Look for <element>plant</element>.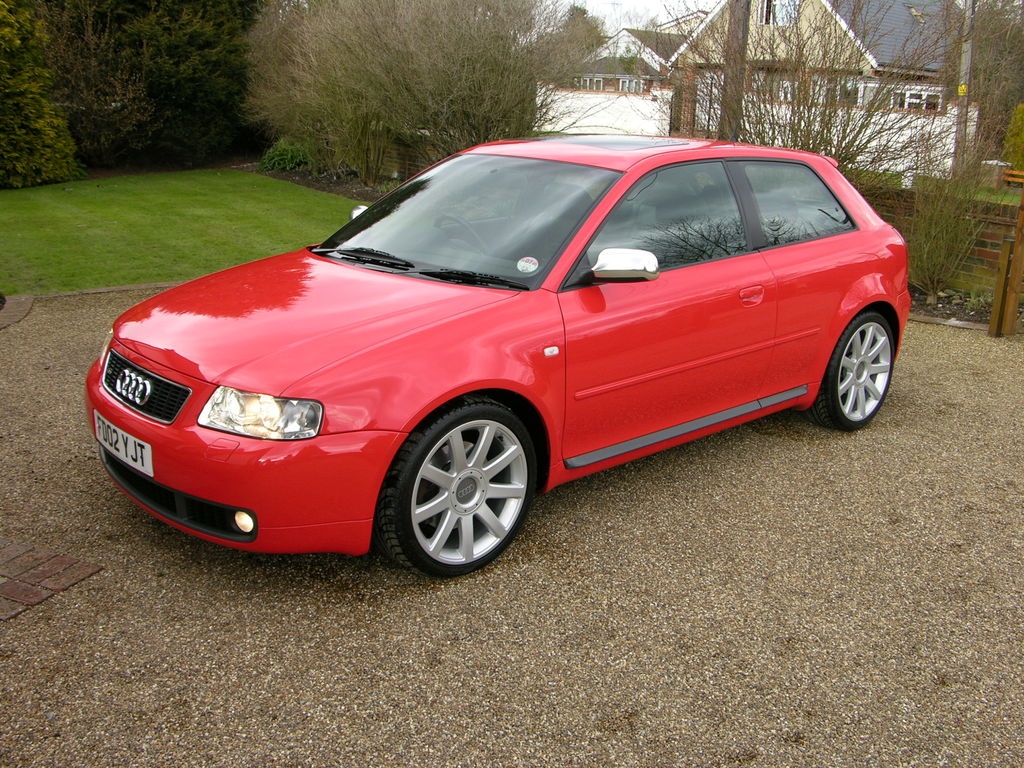
Found: left=251, top=135, right=329, bottom=175.
